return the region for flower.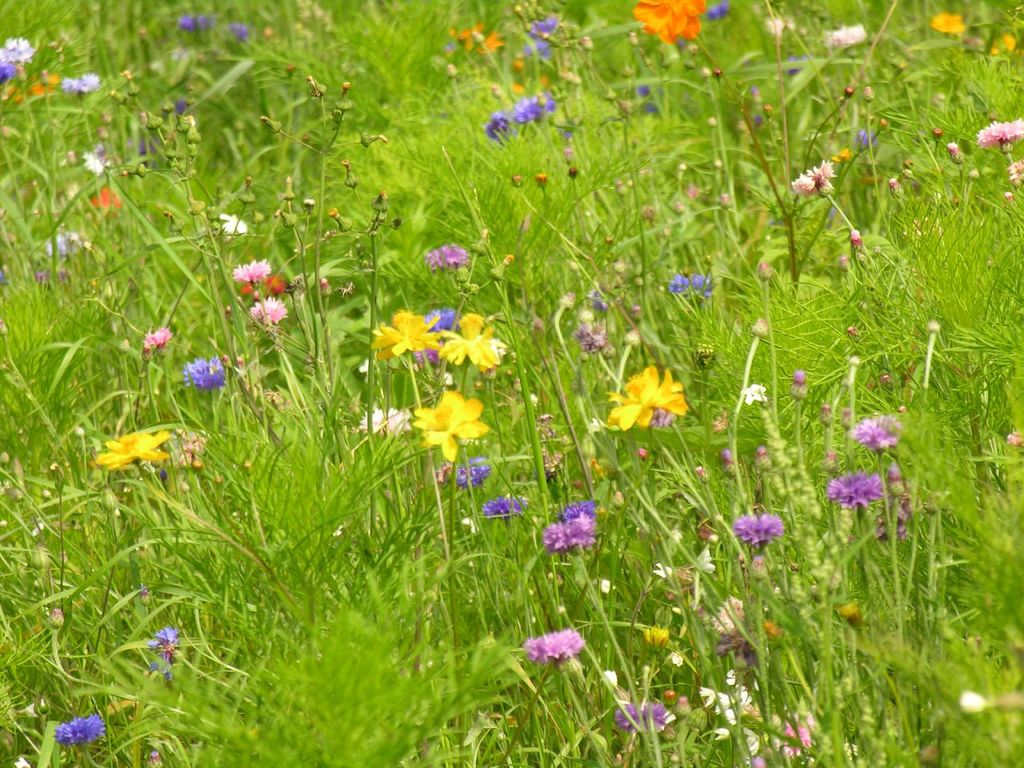
left=514, top=94, right=551, bottom=126.
